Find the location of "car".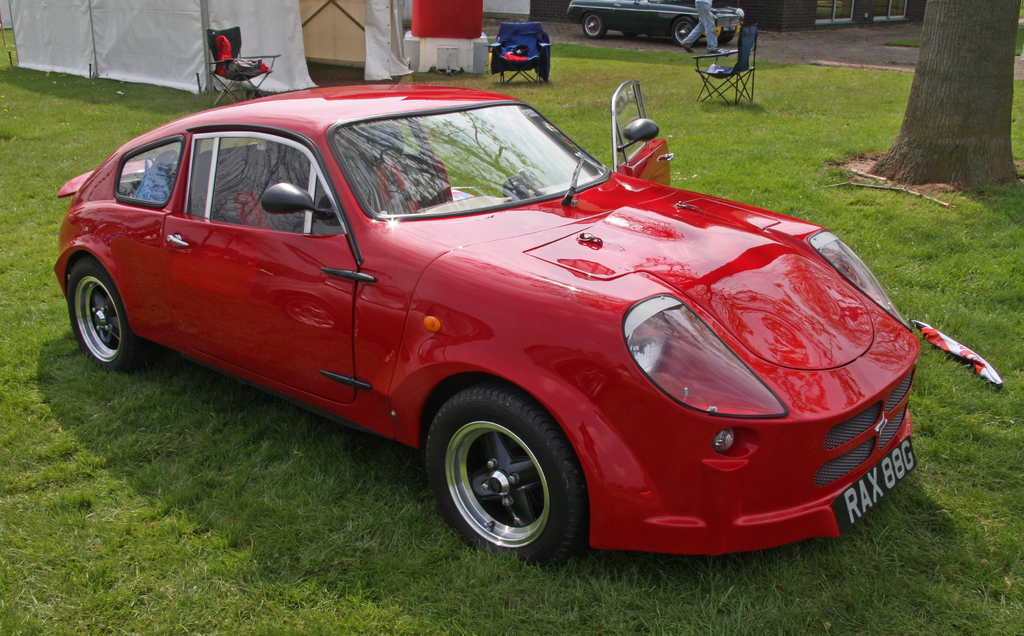
Location: select_region(53, 79, 919, 571).
